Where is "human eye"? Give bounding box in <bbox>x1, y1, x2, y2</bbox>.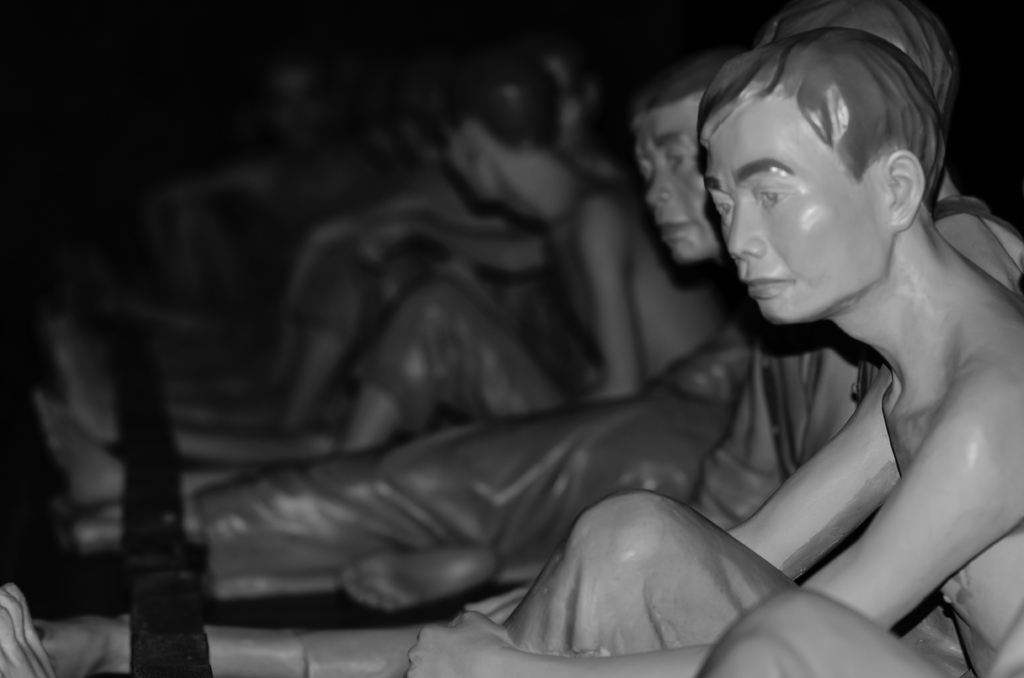
<bbox>664, 149, 695, 172</bbox>.
